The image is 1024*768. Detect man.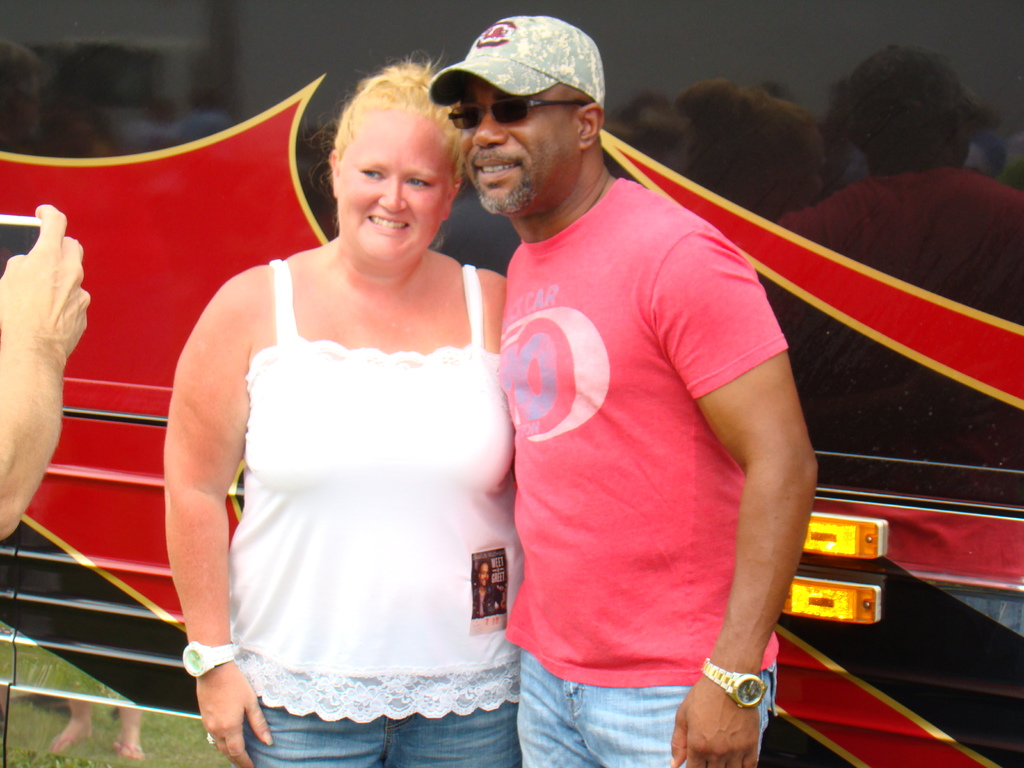
Detection: 439:13:865:767.
